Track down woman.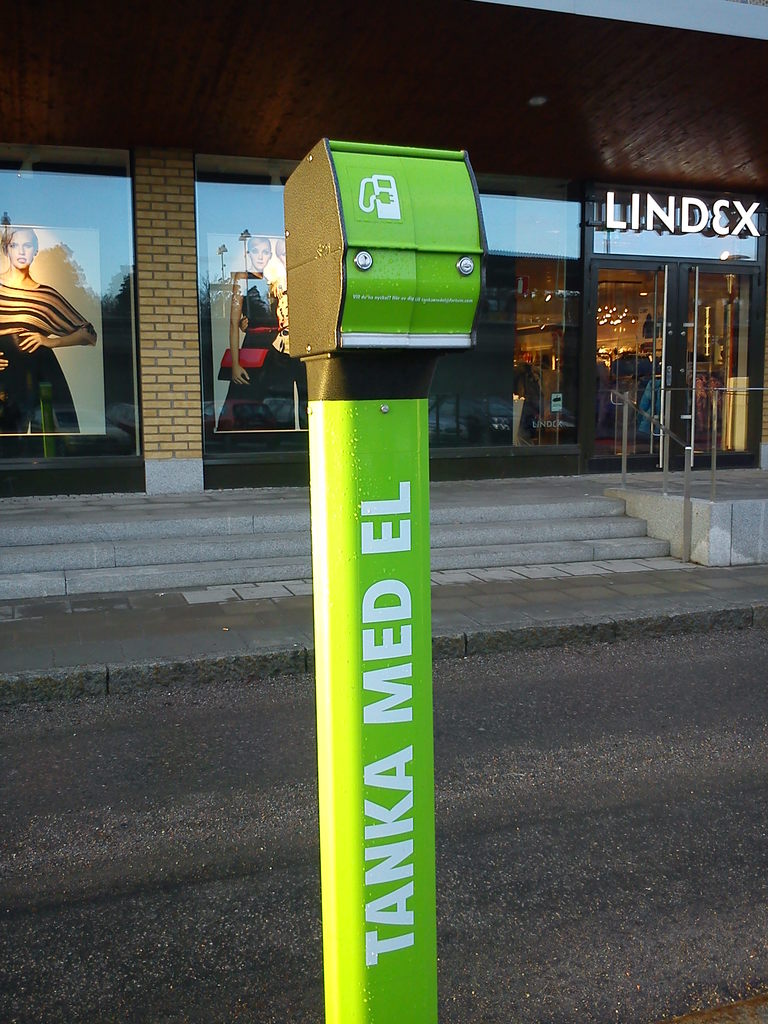
Tracked to bbox(0, 205, 121, 449).
